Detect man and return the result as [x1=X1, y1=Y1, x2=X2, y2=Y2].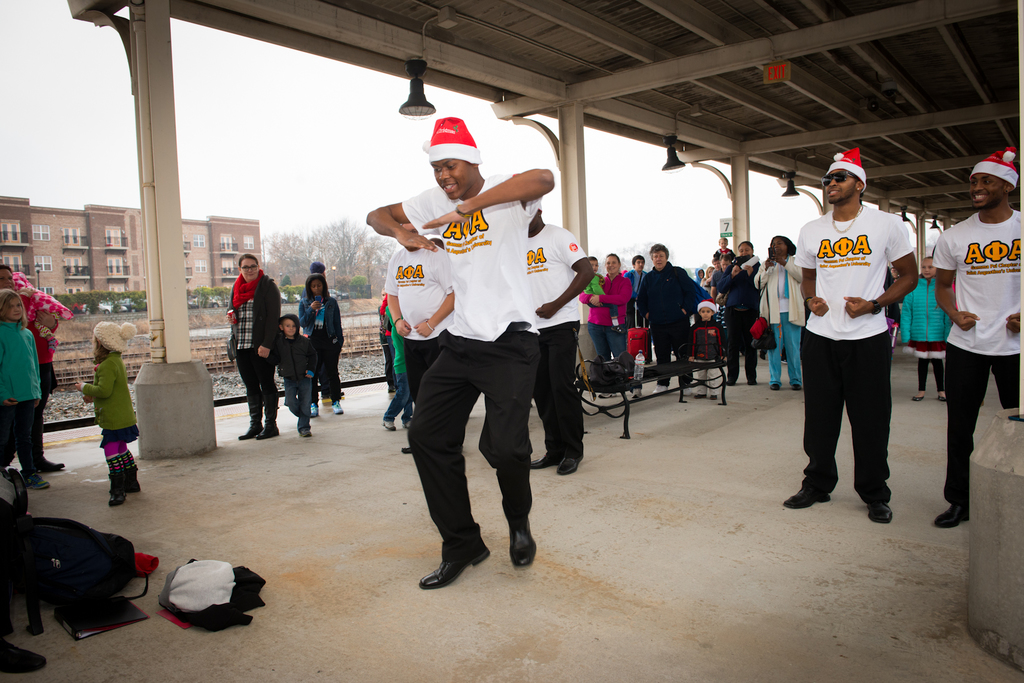
[x1=936, y1=147, x2=1023, y2=529].
